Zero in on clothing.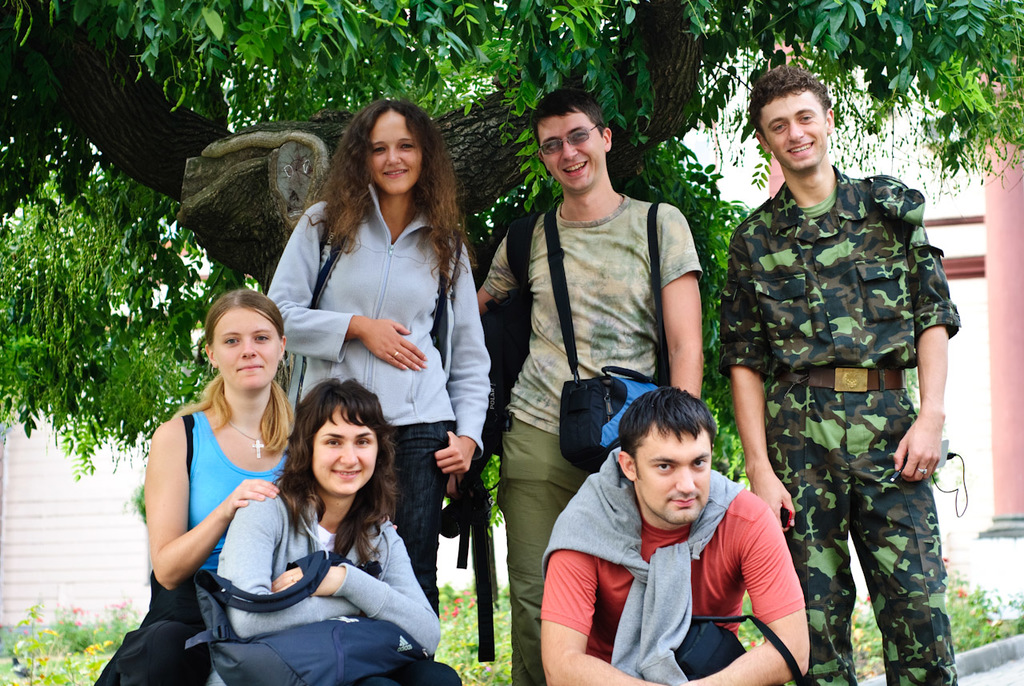
Zeroed in: bbox=[179, 398, 301, 631].
